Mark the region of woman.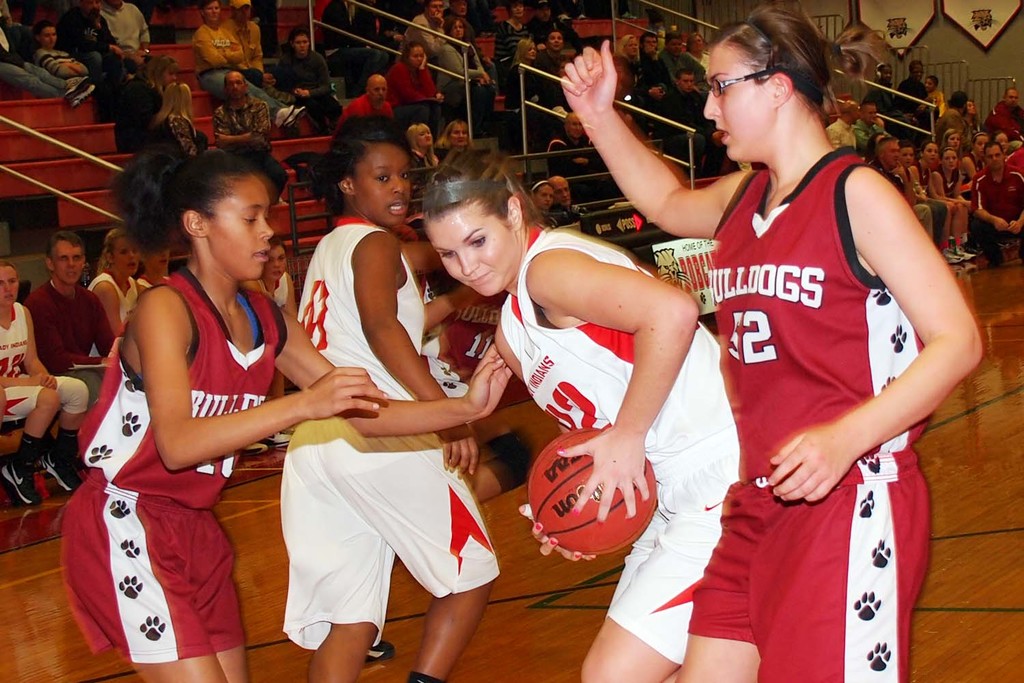
Region: bbox=(113, 55, 204, 158).
